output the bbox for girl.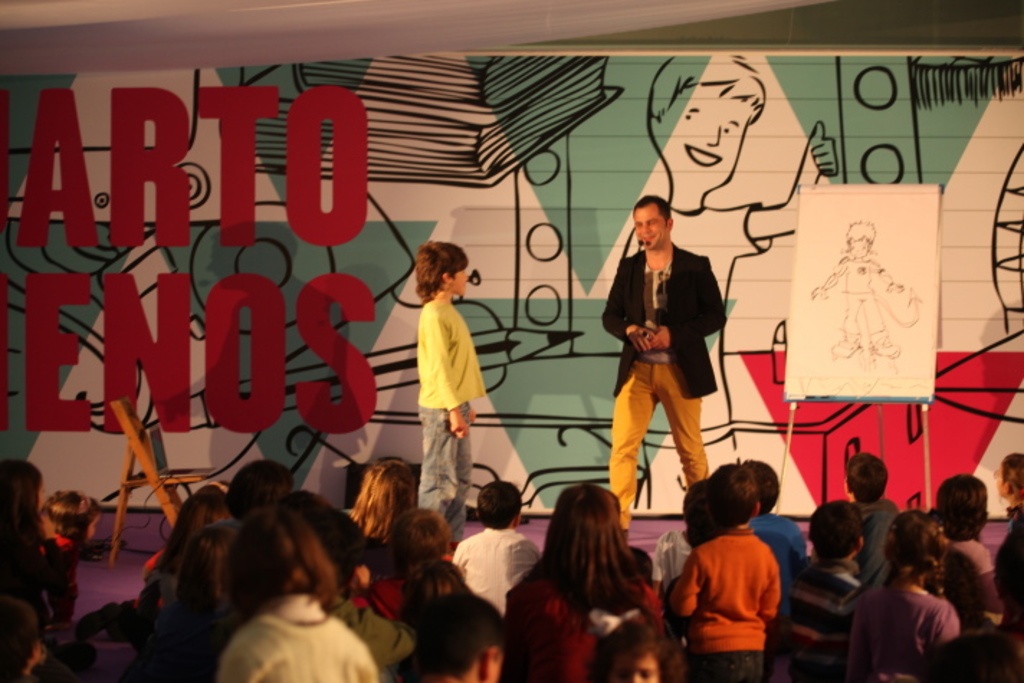
<box>585,618,677,682</box>.
